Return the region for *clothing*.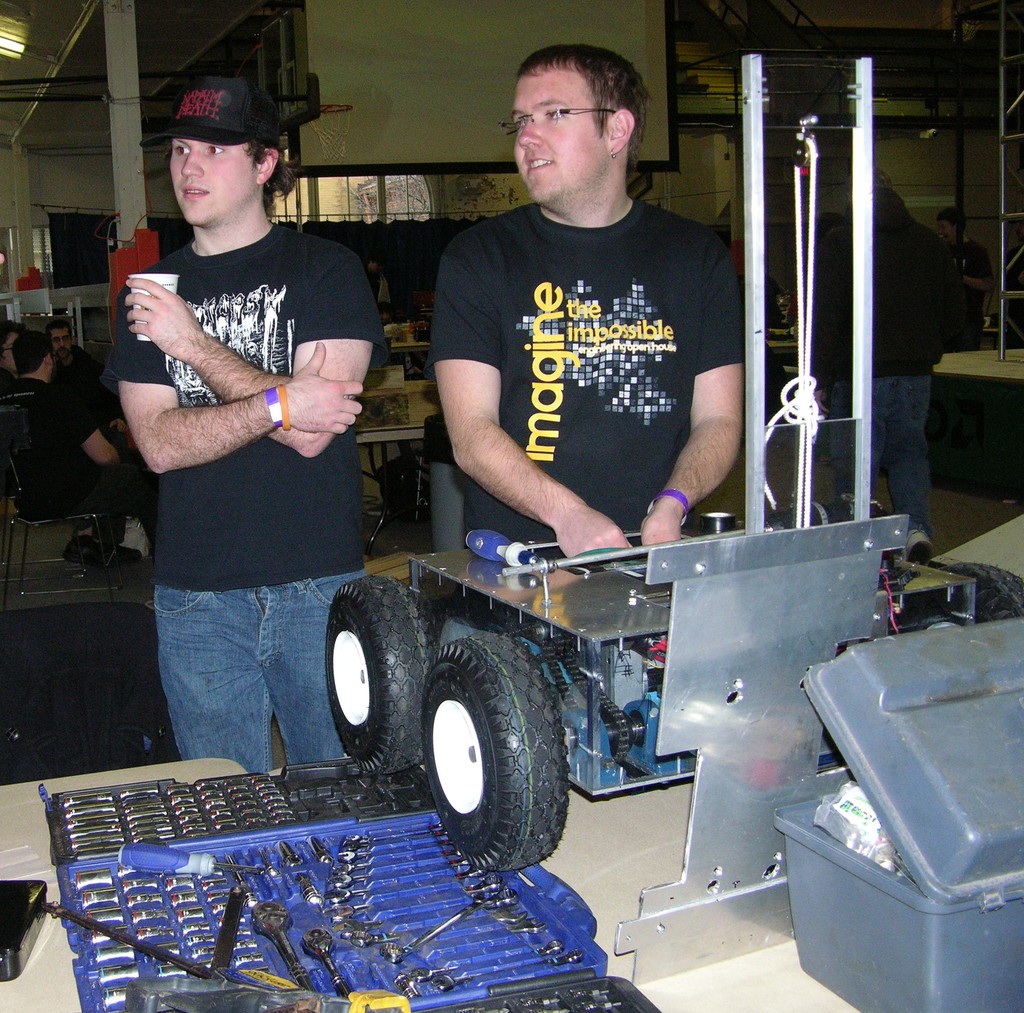
[0,371,134,546].
